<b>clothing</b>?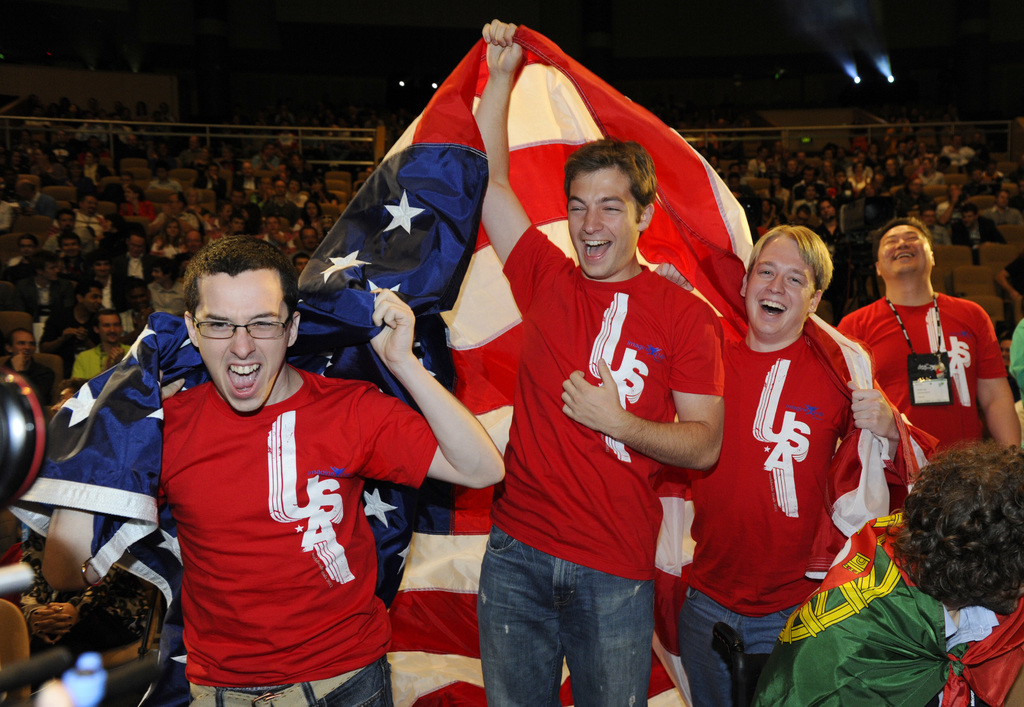
[left=260, top=199, right=301, bottom=220]
